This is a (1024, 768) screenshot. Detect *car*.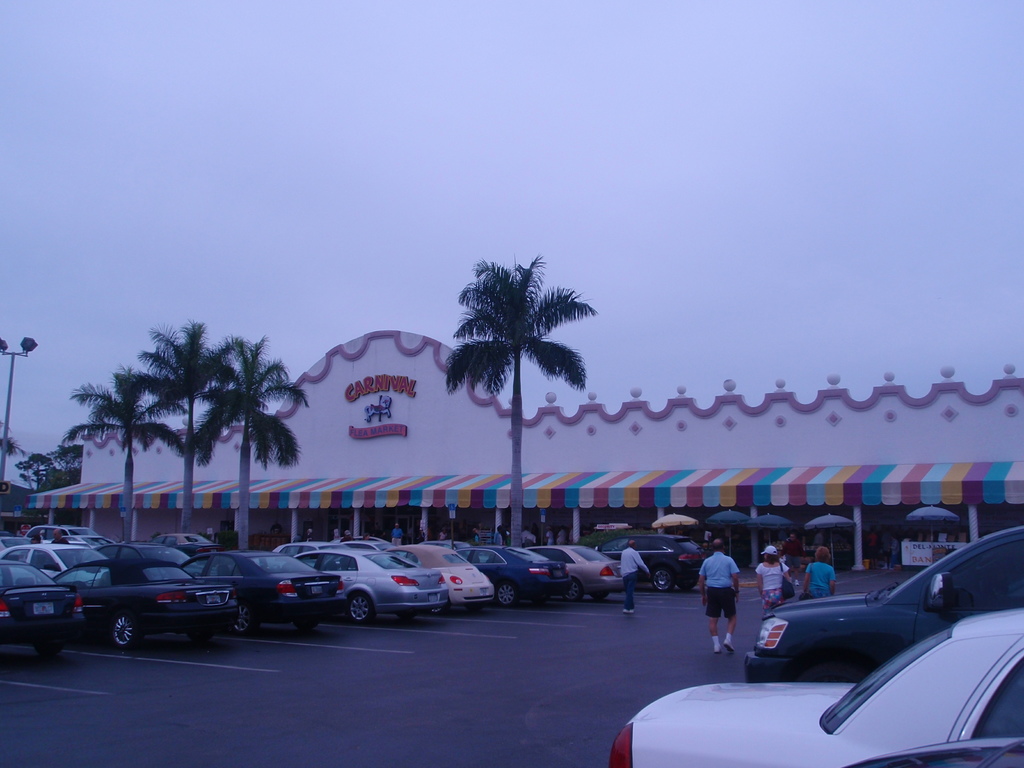
x1=858 y1=742 x2=1023 y2=767.
